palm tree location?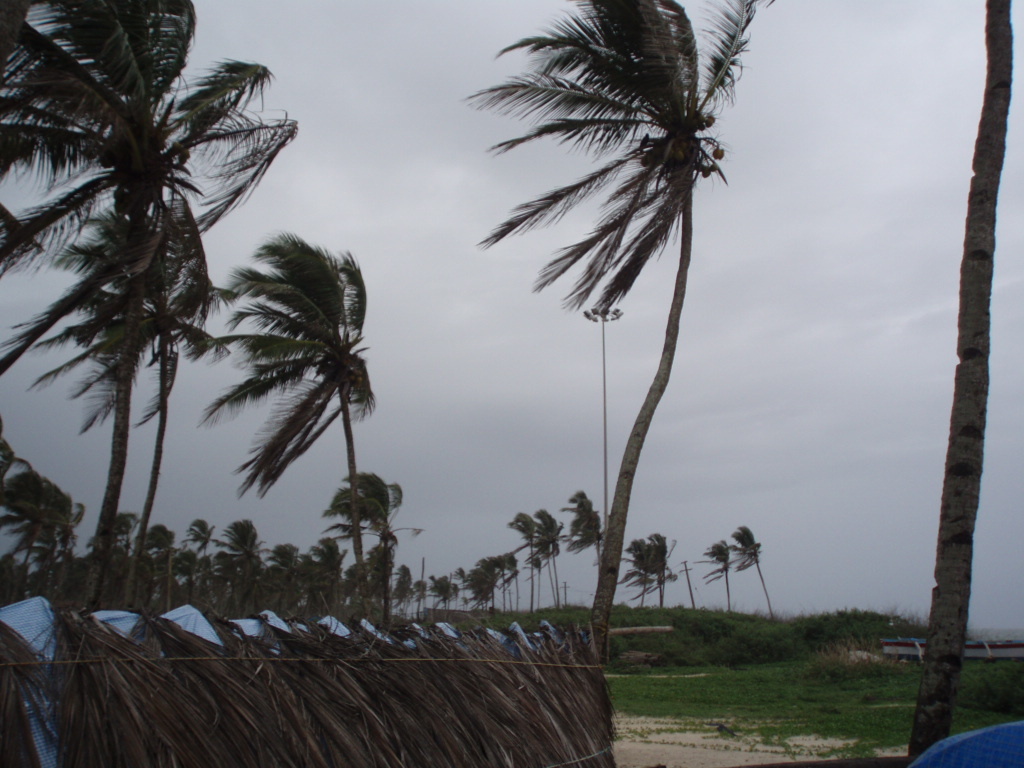
Rect(239, 226, 379, 601)
